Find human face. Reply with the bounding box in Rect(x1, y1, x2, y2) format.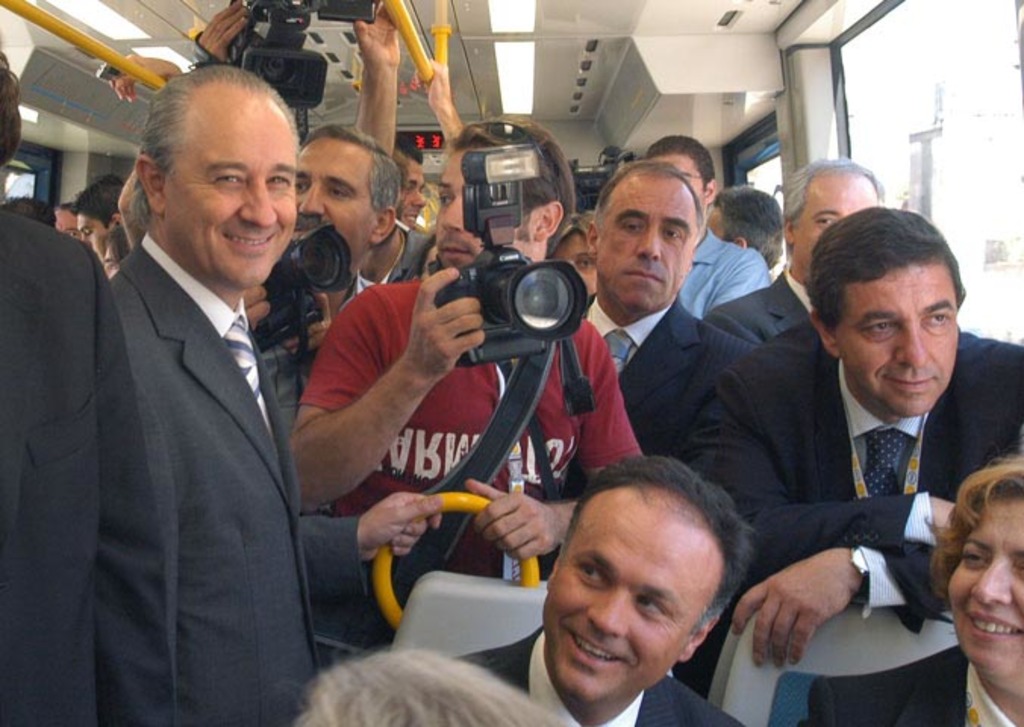
Rect(404, 161, 429, 224).
